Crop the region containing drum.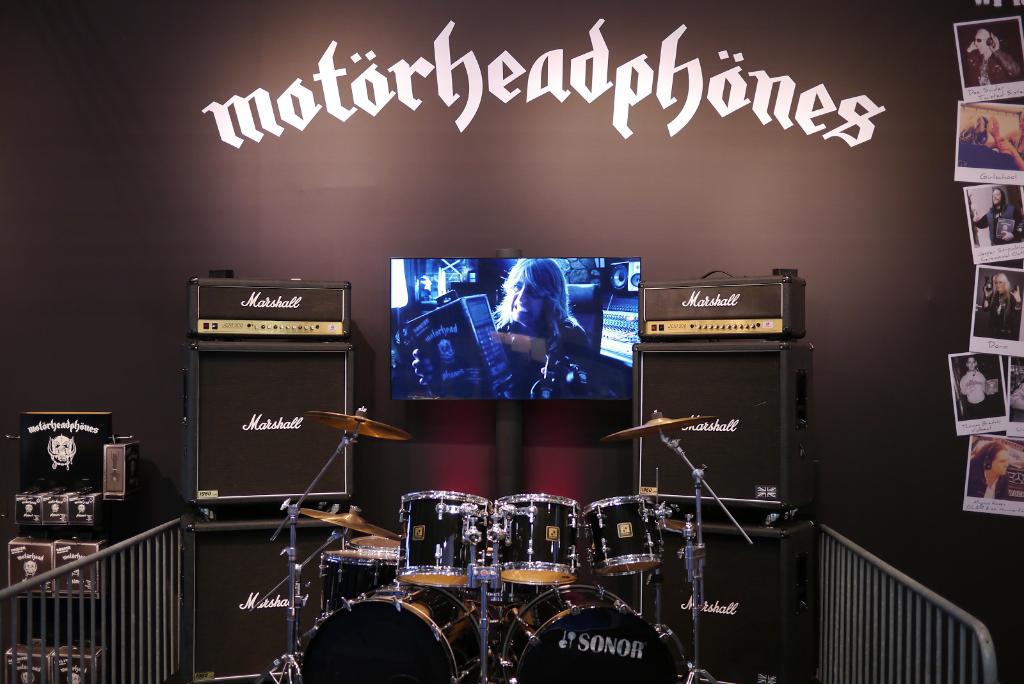
Crop region: bbox=(321, 550, 406, 618).
